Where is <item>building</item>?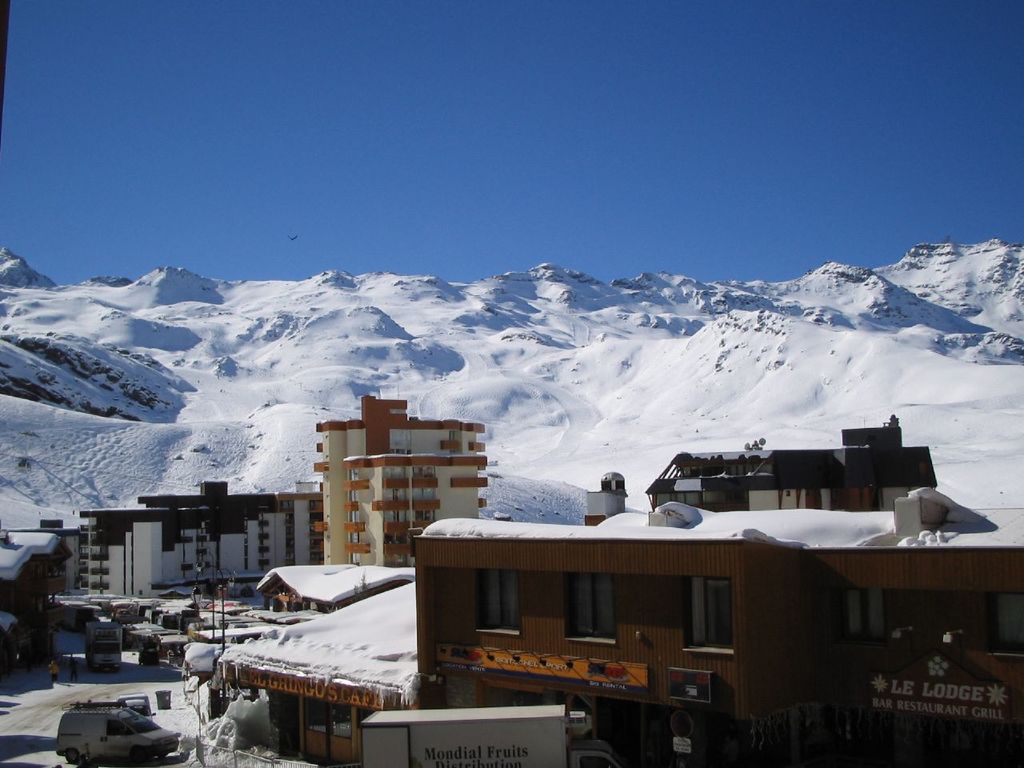
BBox(79, 482, 322, 602).
